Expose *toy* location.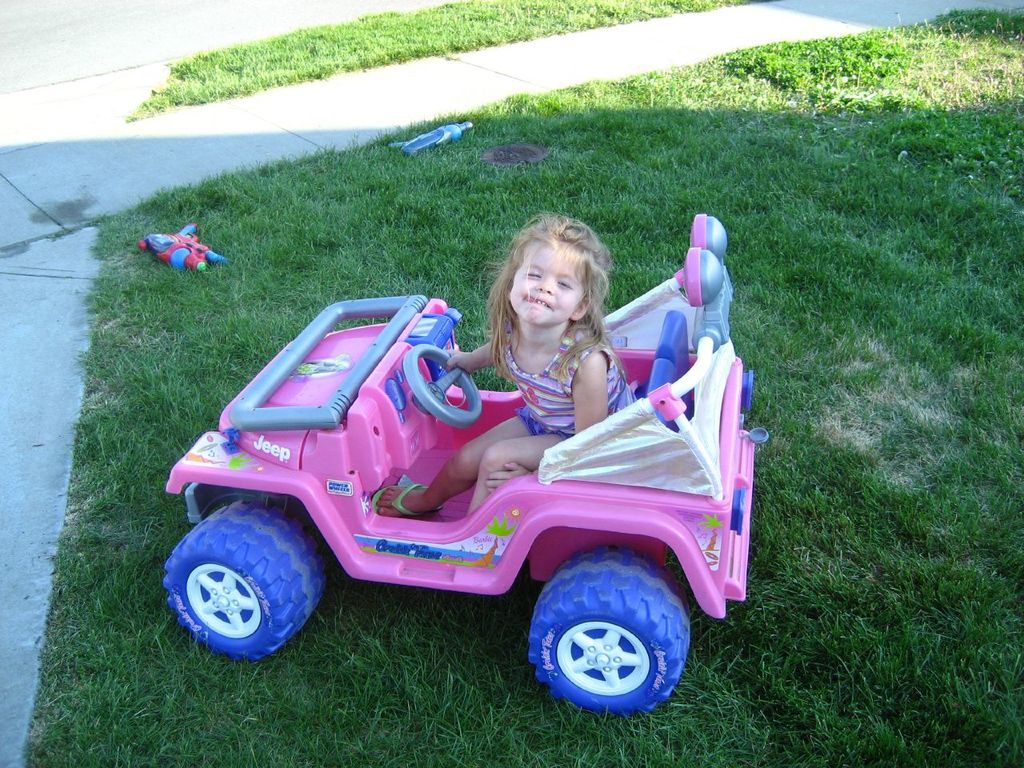
Exposed at {"left": 166, "top": 214, "right": 766, "bottom": 712}.
